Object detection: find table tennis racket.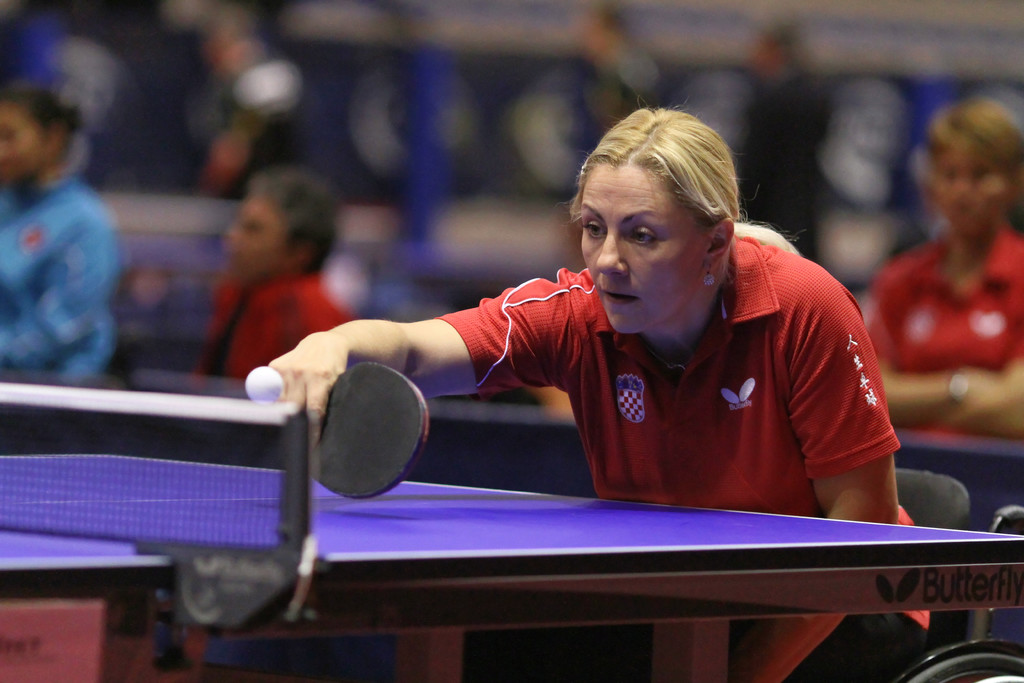
<box>301,362,430,504</box>.
